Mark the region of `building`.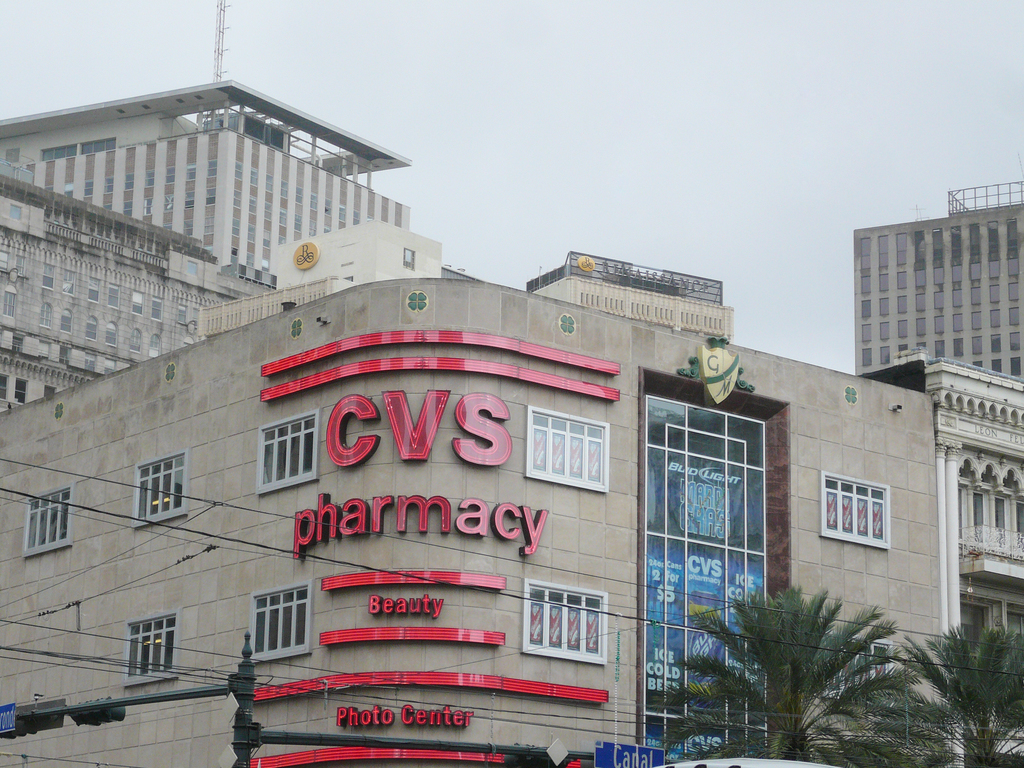
Region: l=2, t=171, r=282, b=408.
